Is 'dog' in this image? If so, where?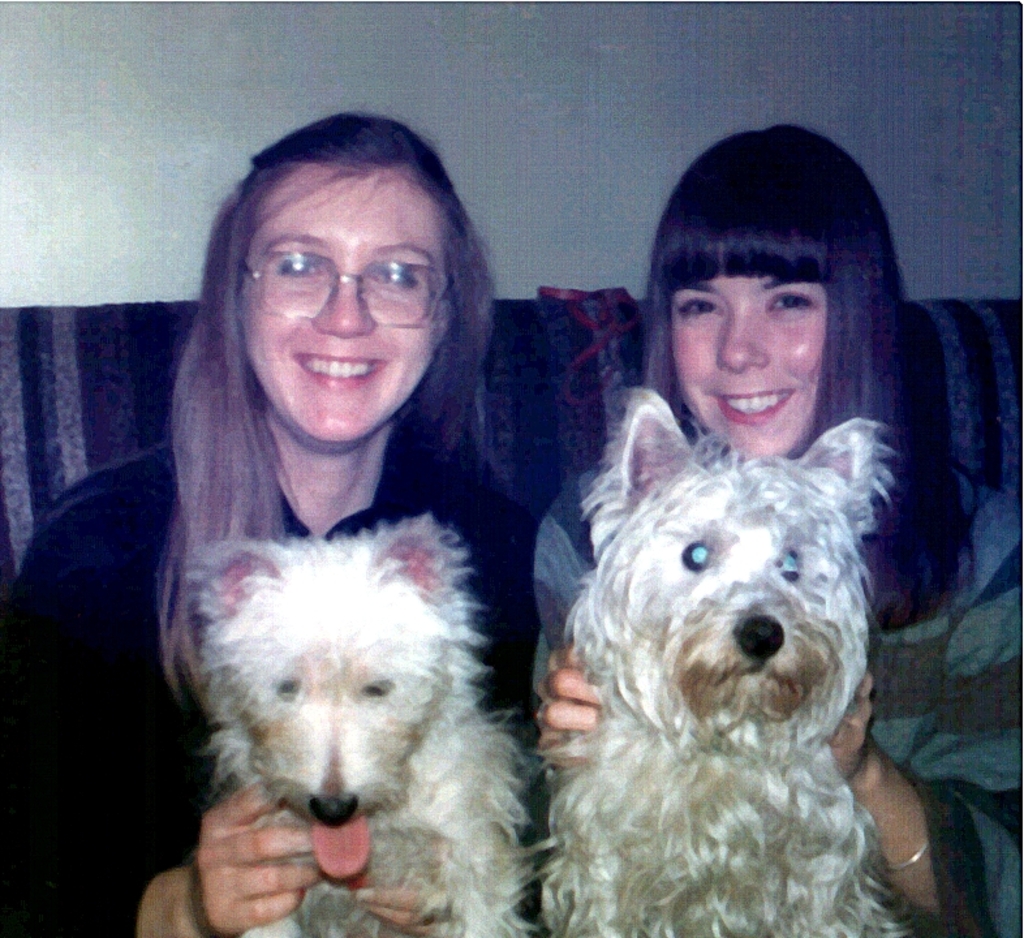
Yes, at detection(185, 511, 534, 937).
